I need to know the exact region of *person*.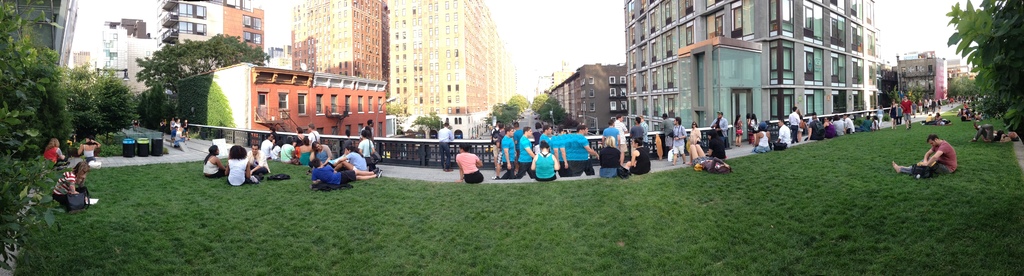
Region: [626,138,648,176].
